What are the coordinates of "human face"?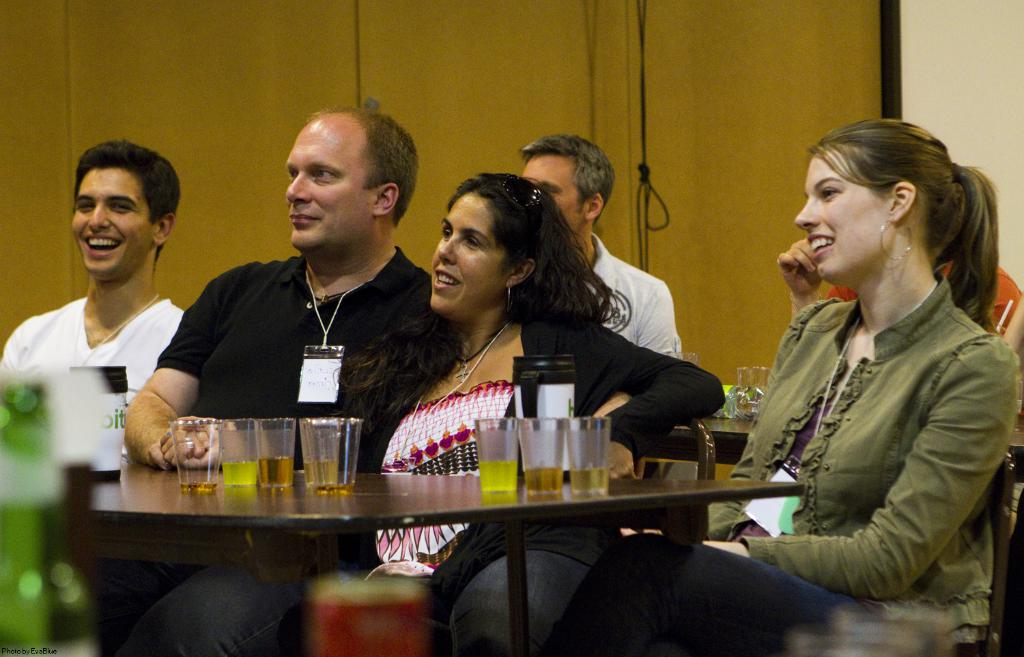
BBox(522, 152, 583, 235).
